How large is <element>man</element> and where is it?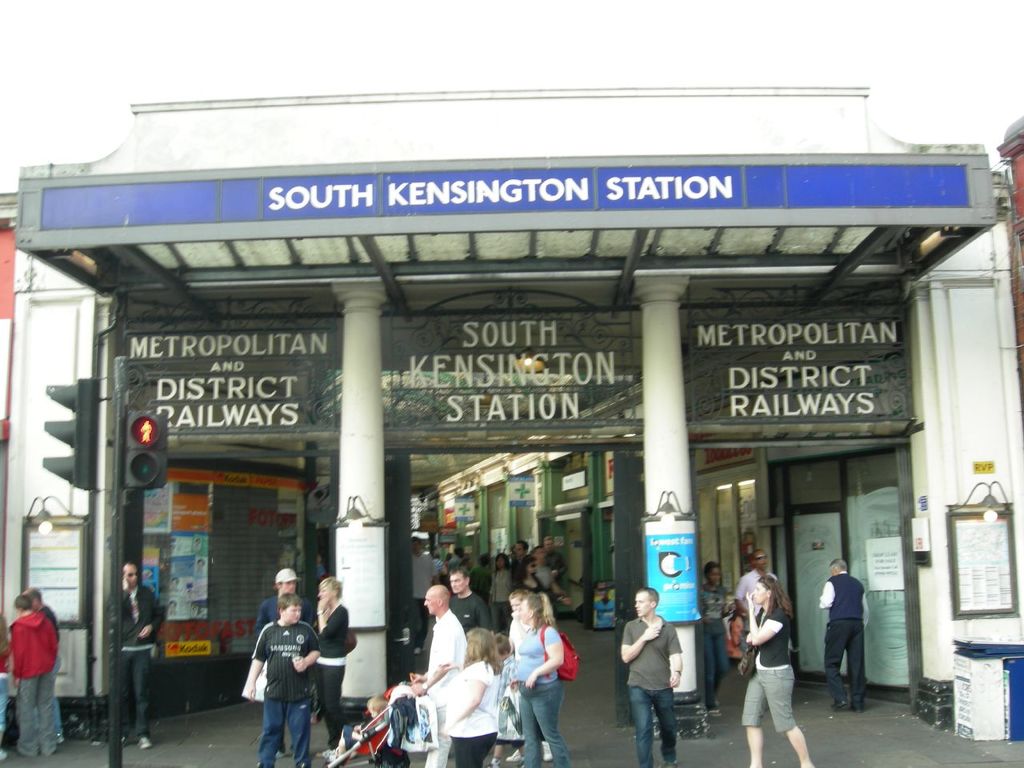
Bounding box: l=512, t=538, r=532, b=586.
